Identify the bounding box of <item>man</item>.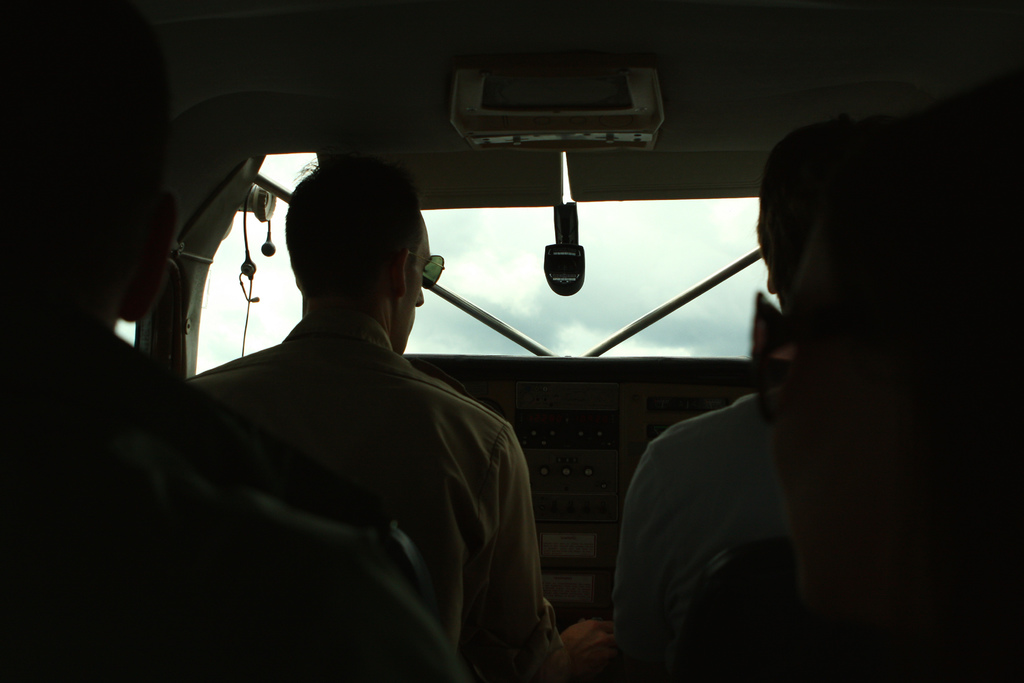
bbox=[138, 135, 576, 657].
